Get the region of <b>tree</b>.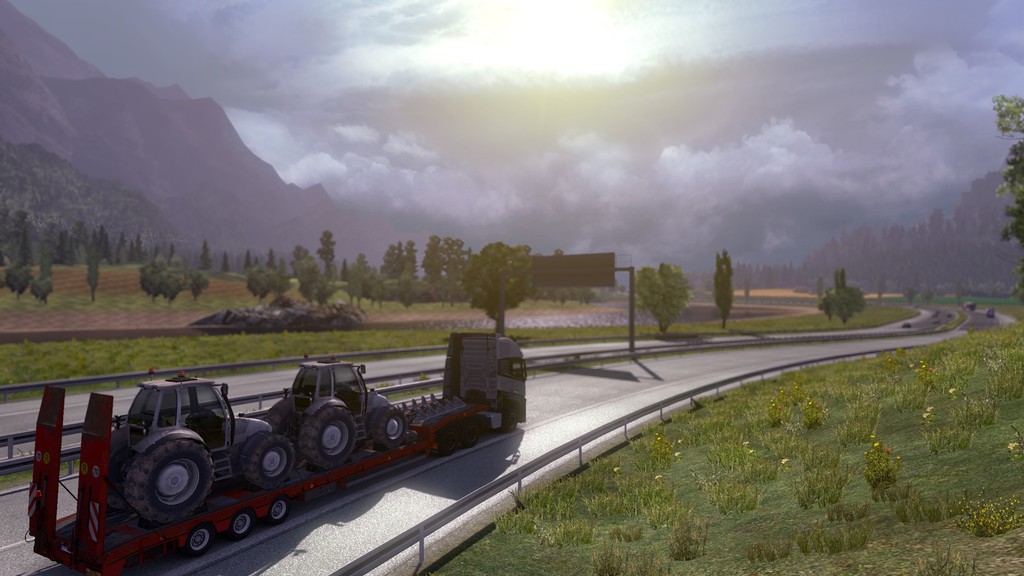
223,252,232,277.
